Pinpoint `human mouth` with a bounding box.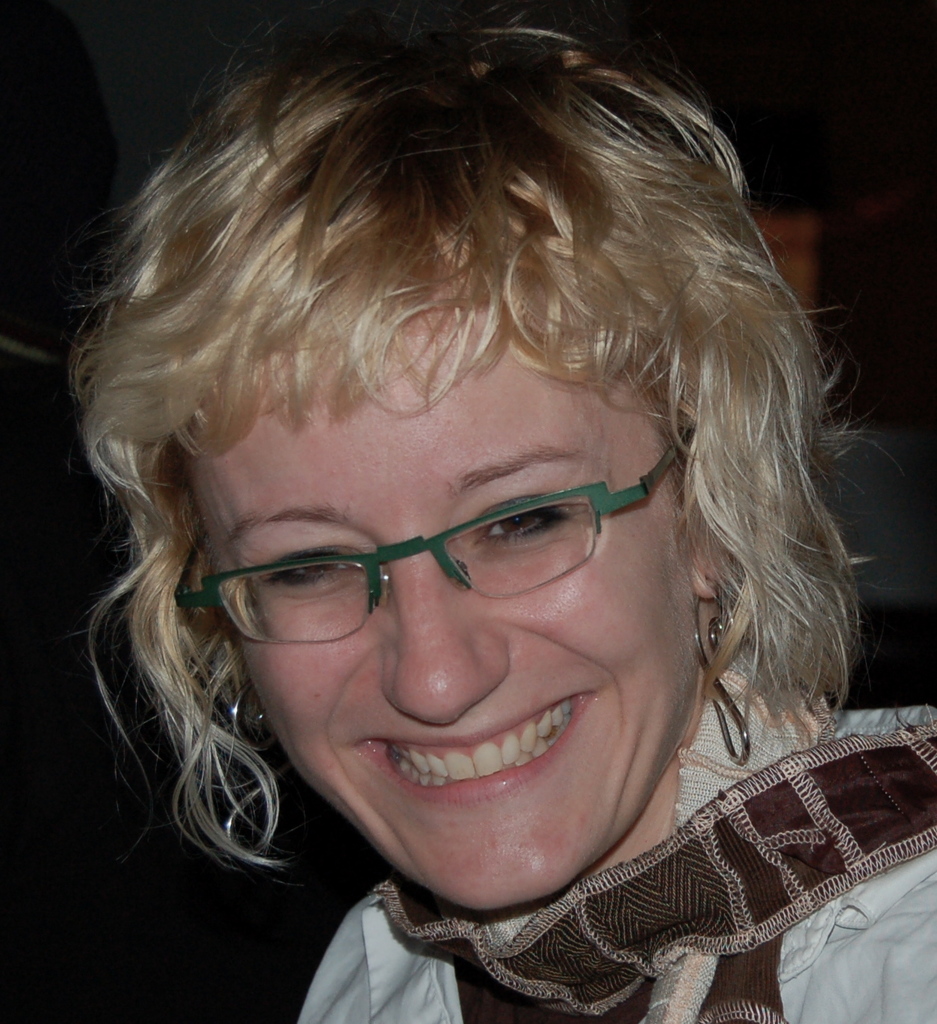
(left=355, top=686, right=602, bottom=817).
